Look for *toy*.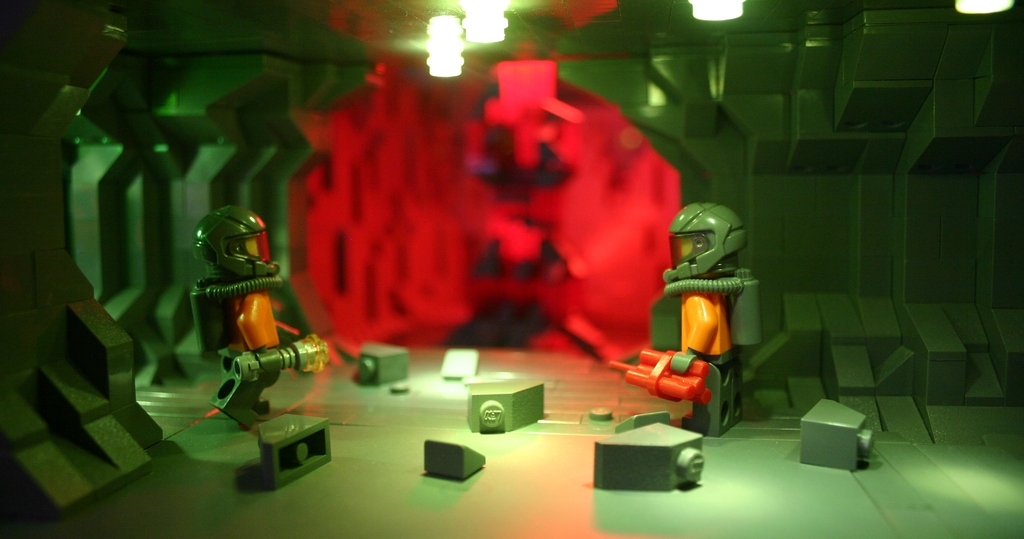
Found: {"x1": 595, "y1": 415, "x2": 704, "y2": 495}.
